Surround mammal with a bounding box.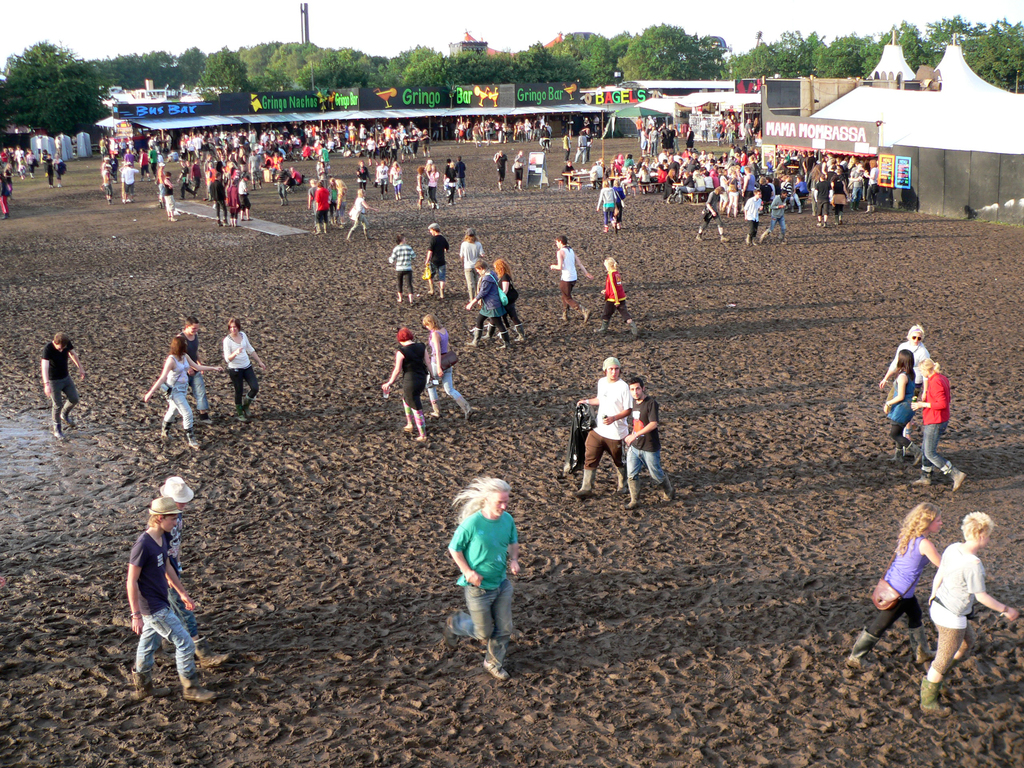
<box>912,353,969,491</box>.
